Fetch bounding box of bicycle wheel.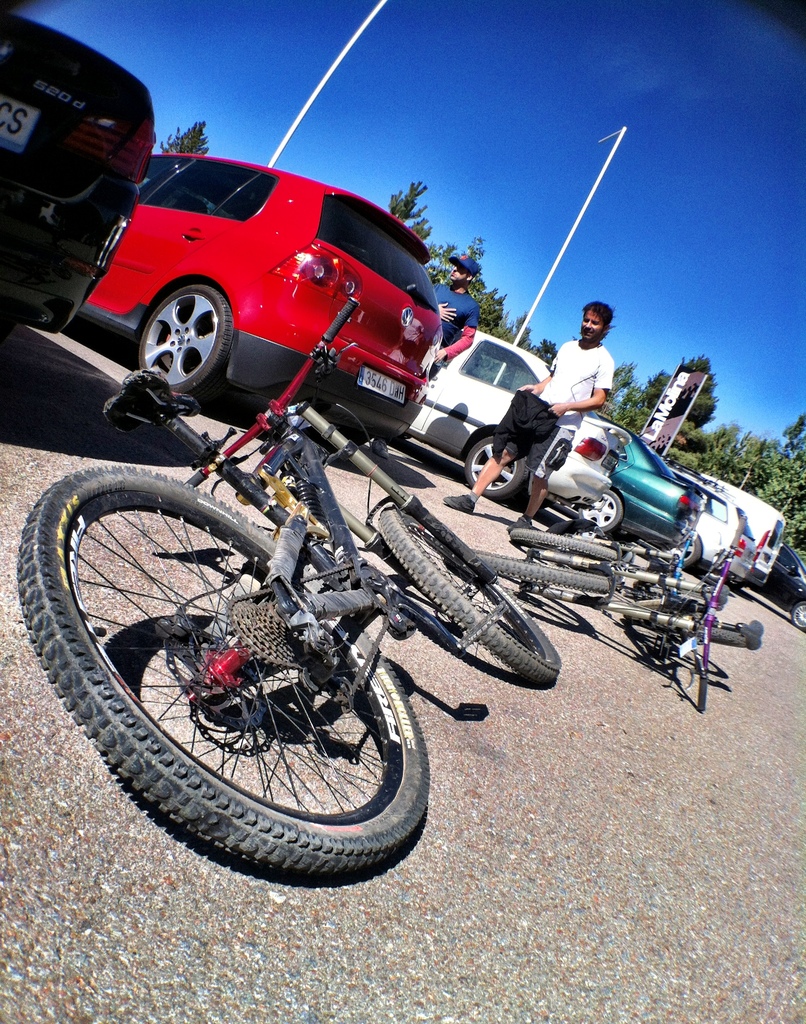
Bbox: bbox=[600, 602, 754, 650].
